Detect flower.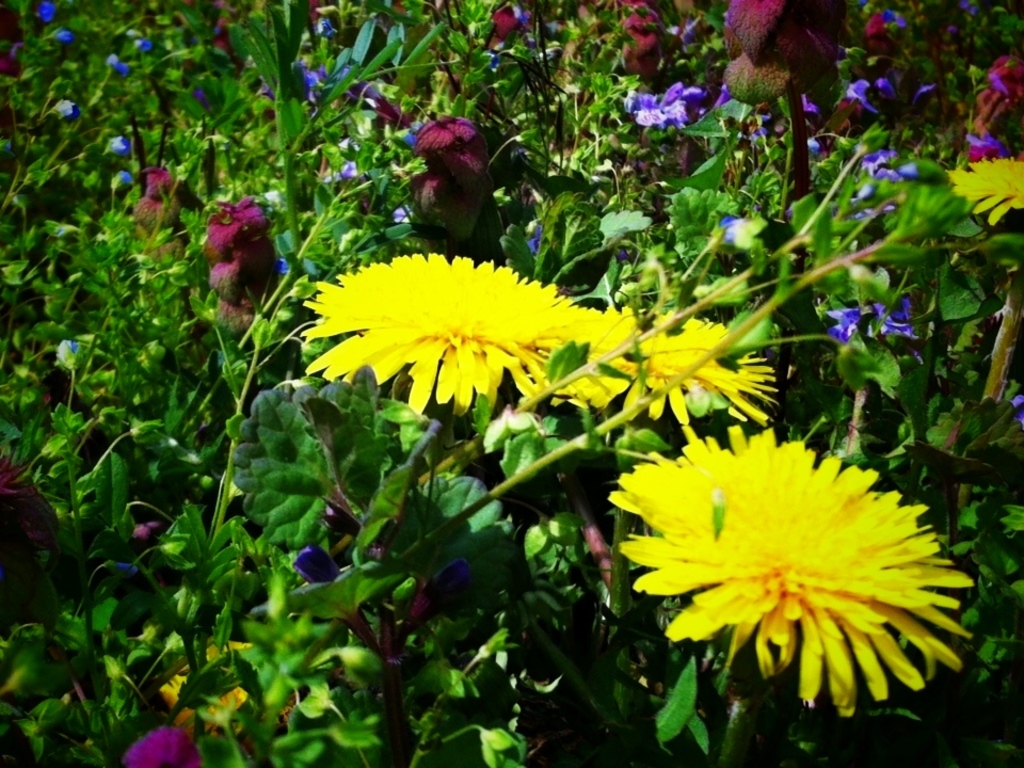
Detected at [left=597, top=419, right=964, bottom=713].
